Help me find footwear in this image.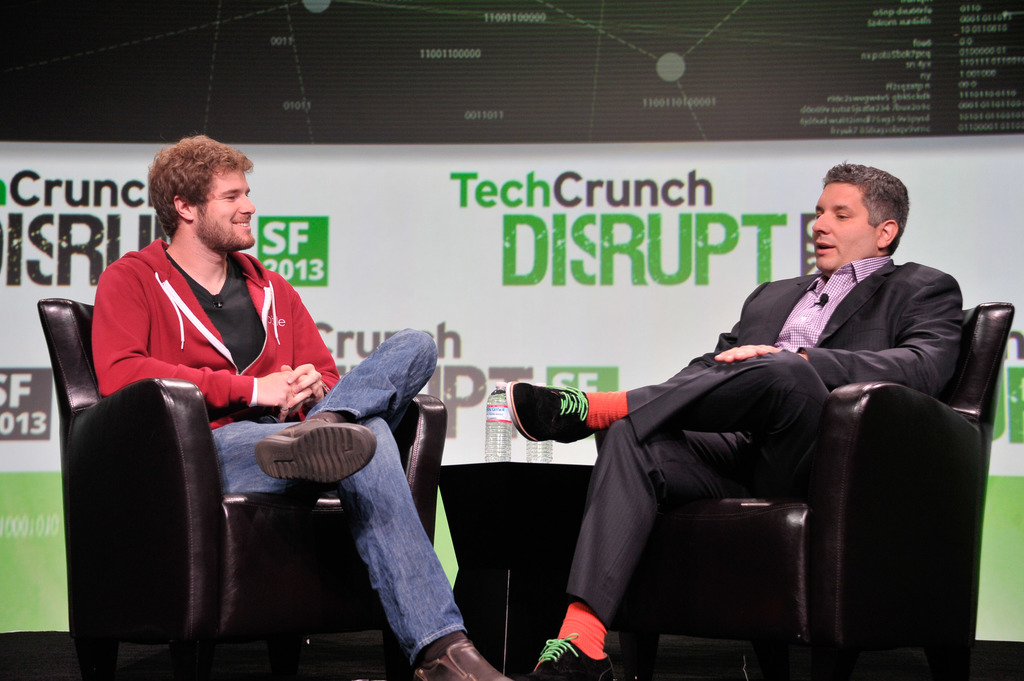
Found it: crop(424, 636, 504, 680).
